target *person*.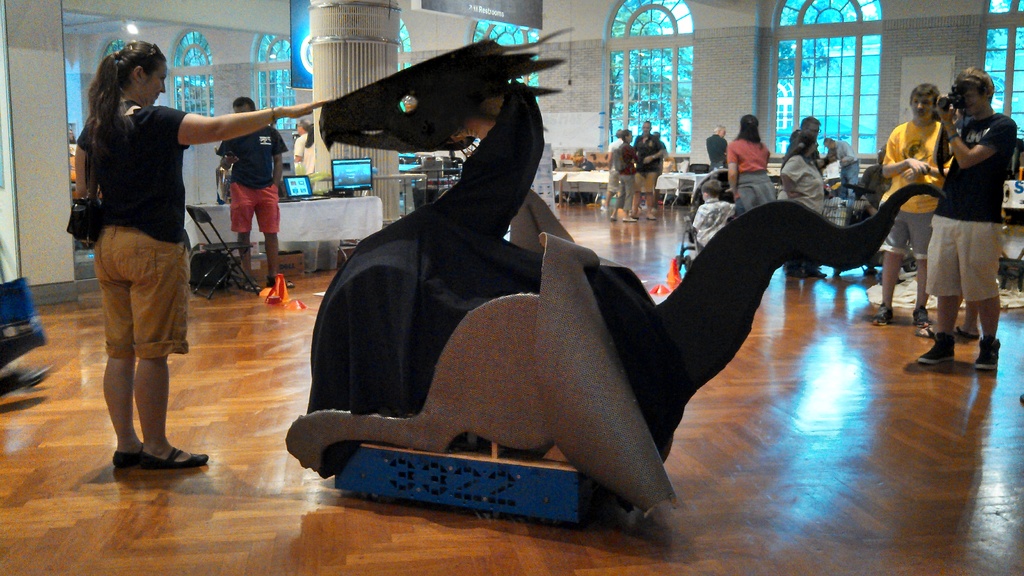
Target region: box=[703, 125, 731, 172].
